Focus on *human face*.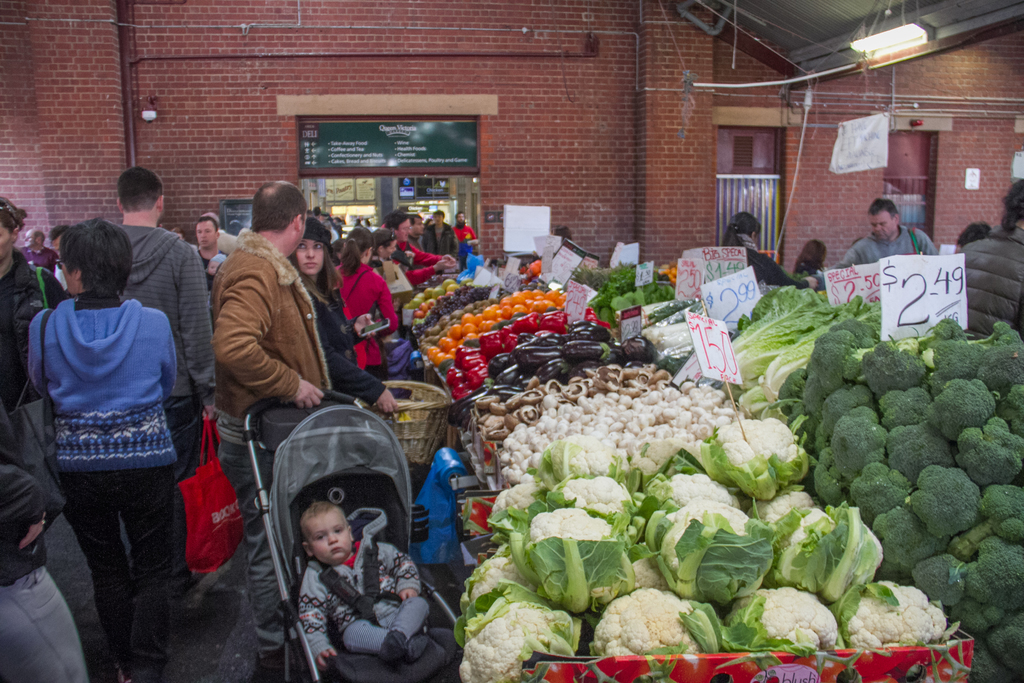
Focused at 397:220:412:243.
